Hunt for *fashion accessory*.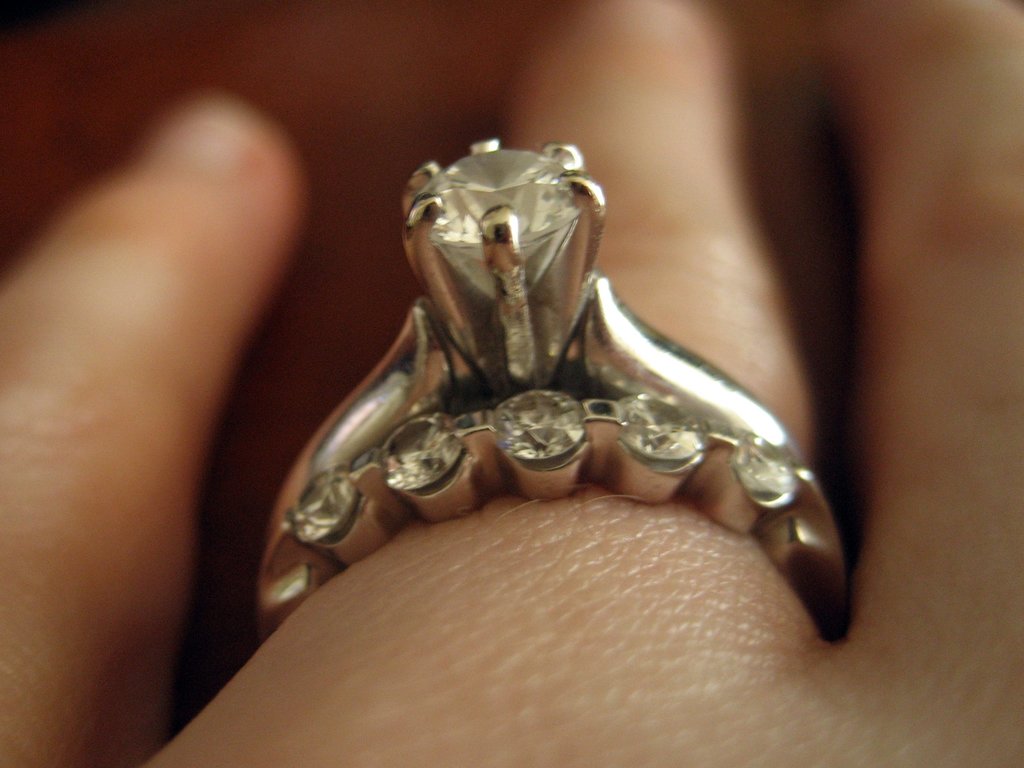
Hunted down at (x1=252, y1=138, x2=847, y2=642).
